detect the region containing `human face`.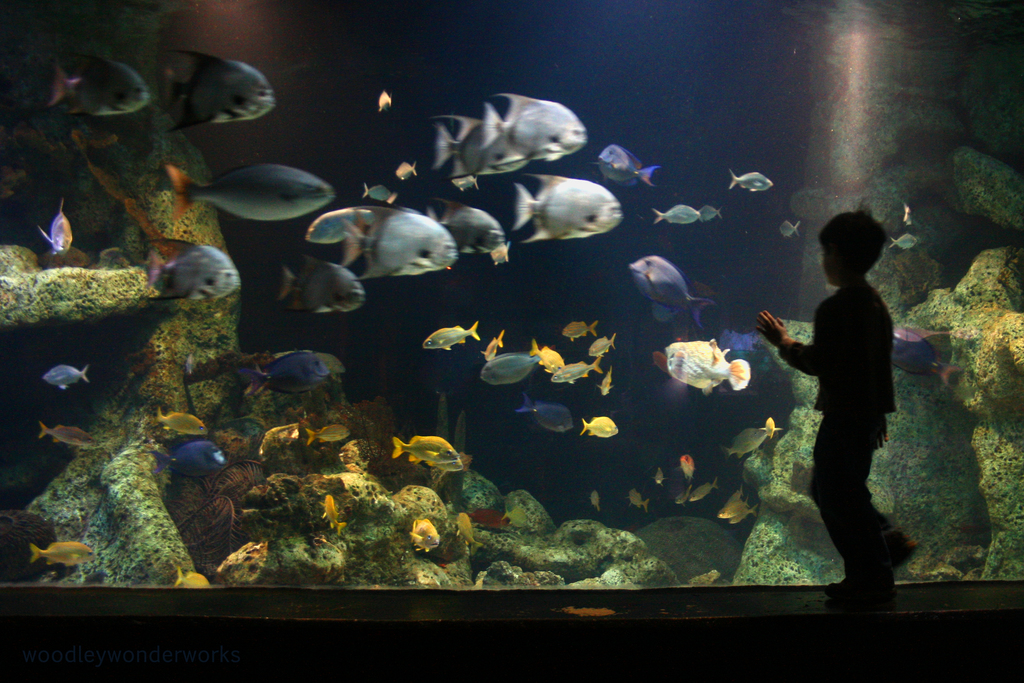
[822,242,836,286].
